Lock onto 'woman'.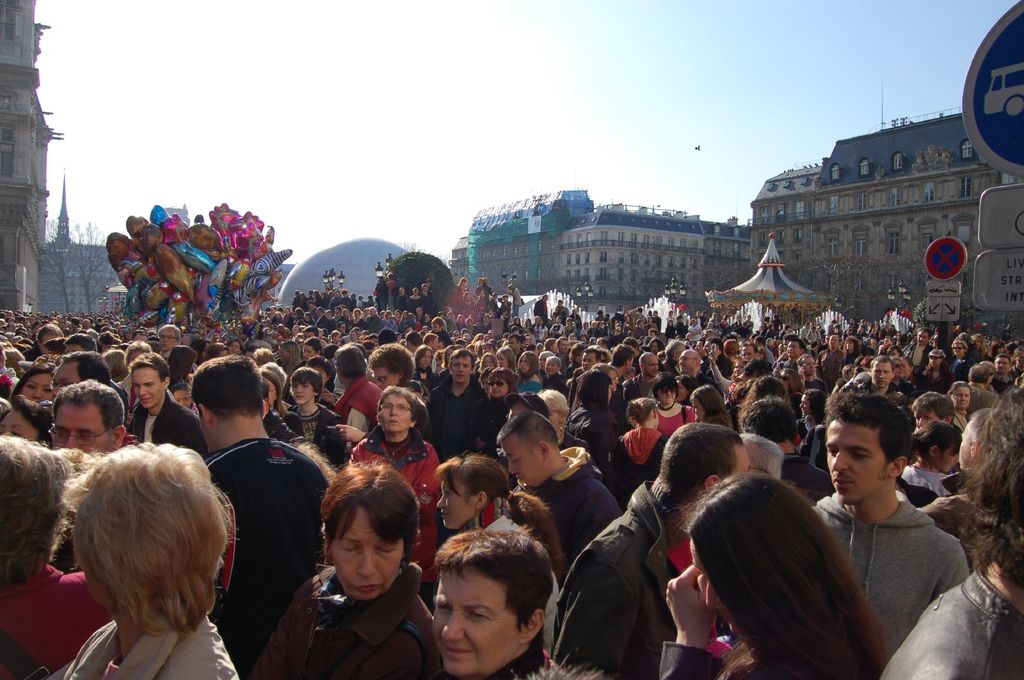
Locked: 948:378:977:429.
